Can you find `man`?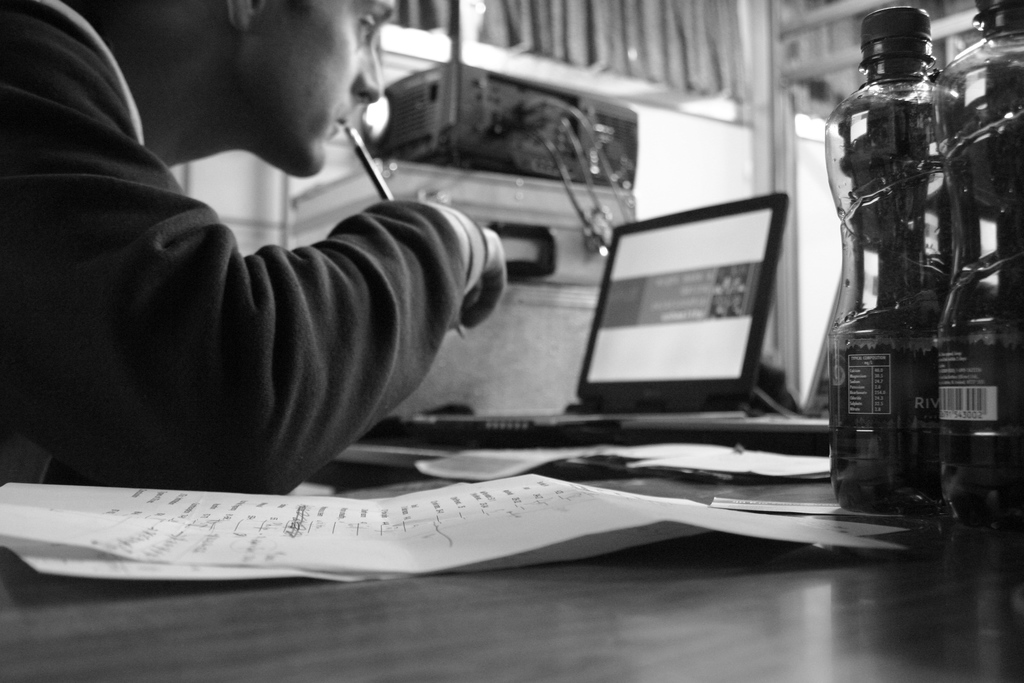
Yes, bounding box: {"x1": 32, "y1": 4, "x2": 464, "y2": 485}.
